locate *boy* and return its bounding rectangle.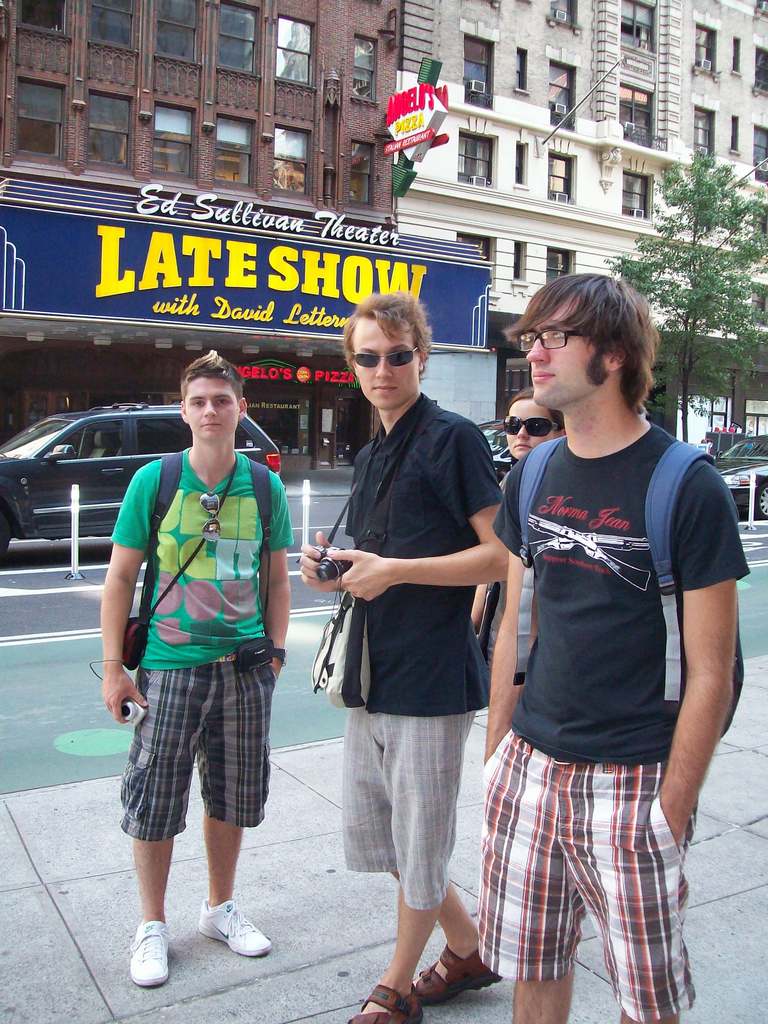
<bbox>100, 349, 290, 977</bbox>.
